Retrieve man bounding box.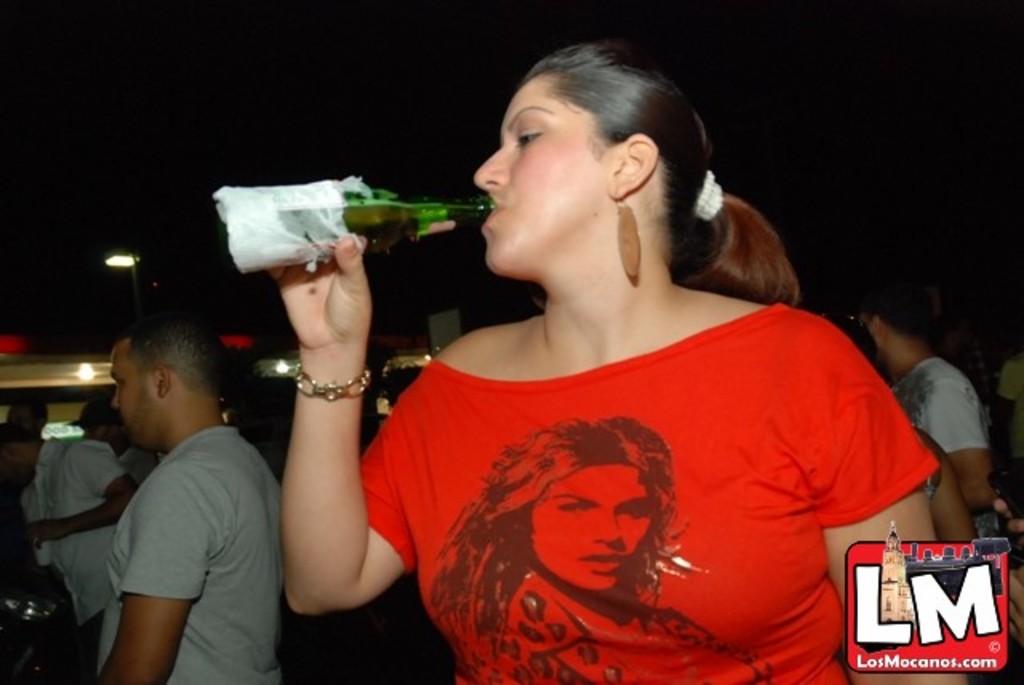
Bounding box: BBox(59, 391, 160, 495).
